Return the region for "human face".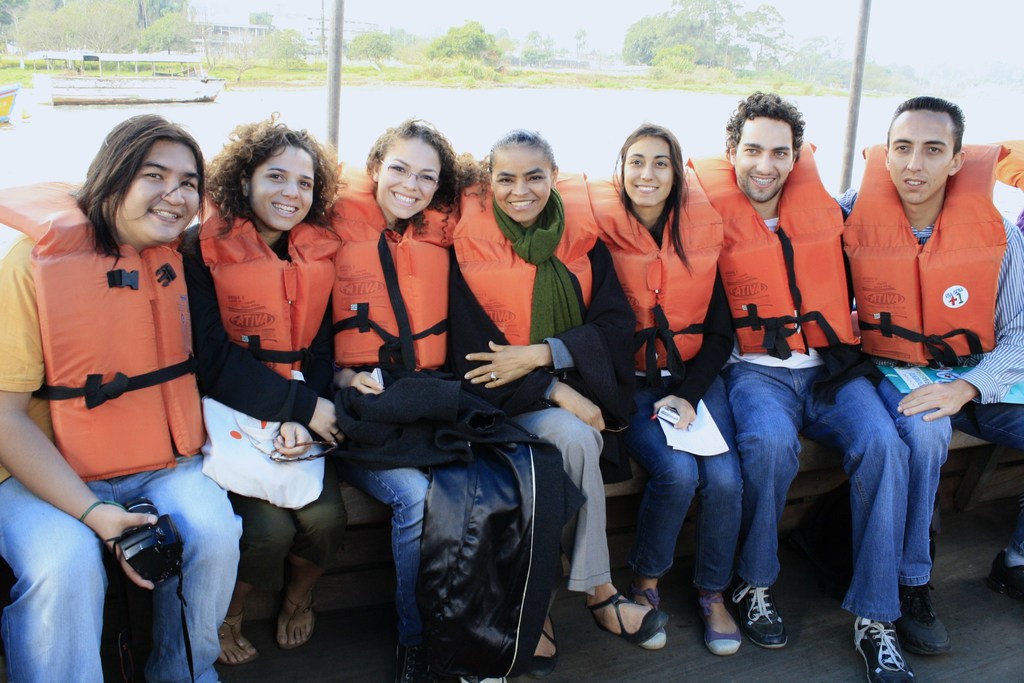
[249,140,322,226].
